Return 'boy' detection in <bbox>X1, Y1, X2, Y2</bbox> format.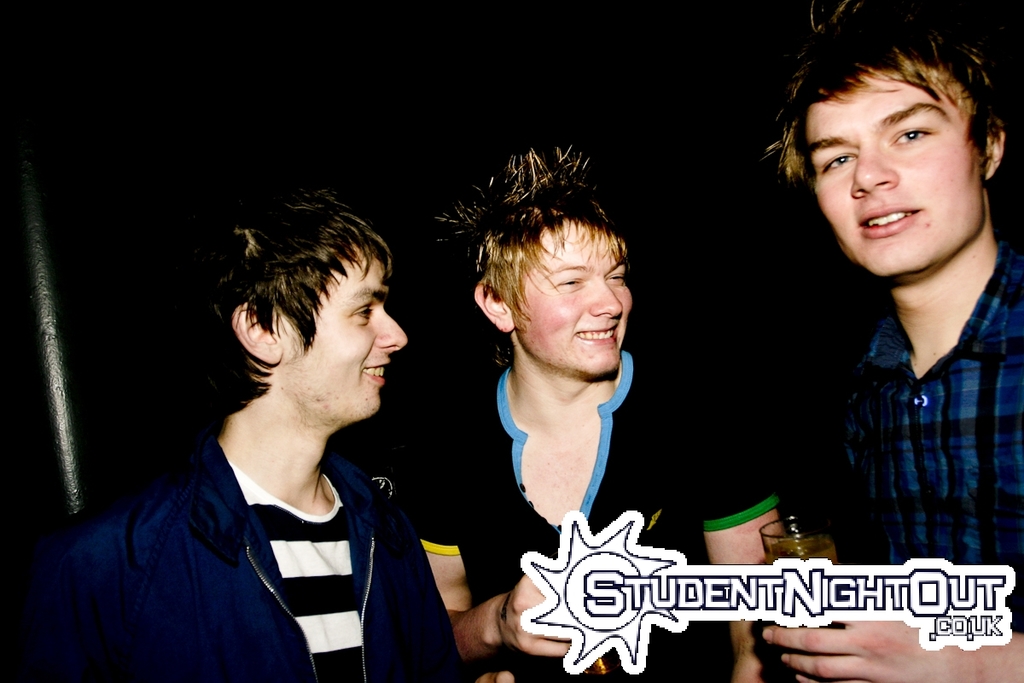
<bbox>749, 0, 1020, 681</bbox>.
